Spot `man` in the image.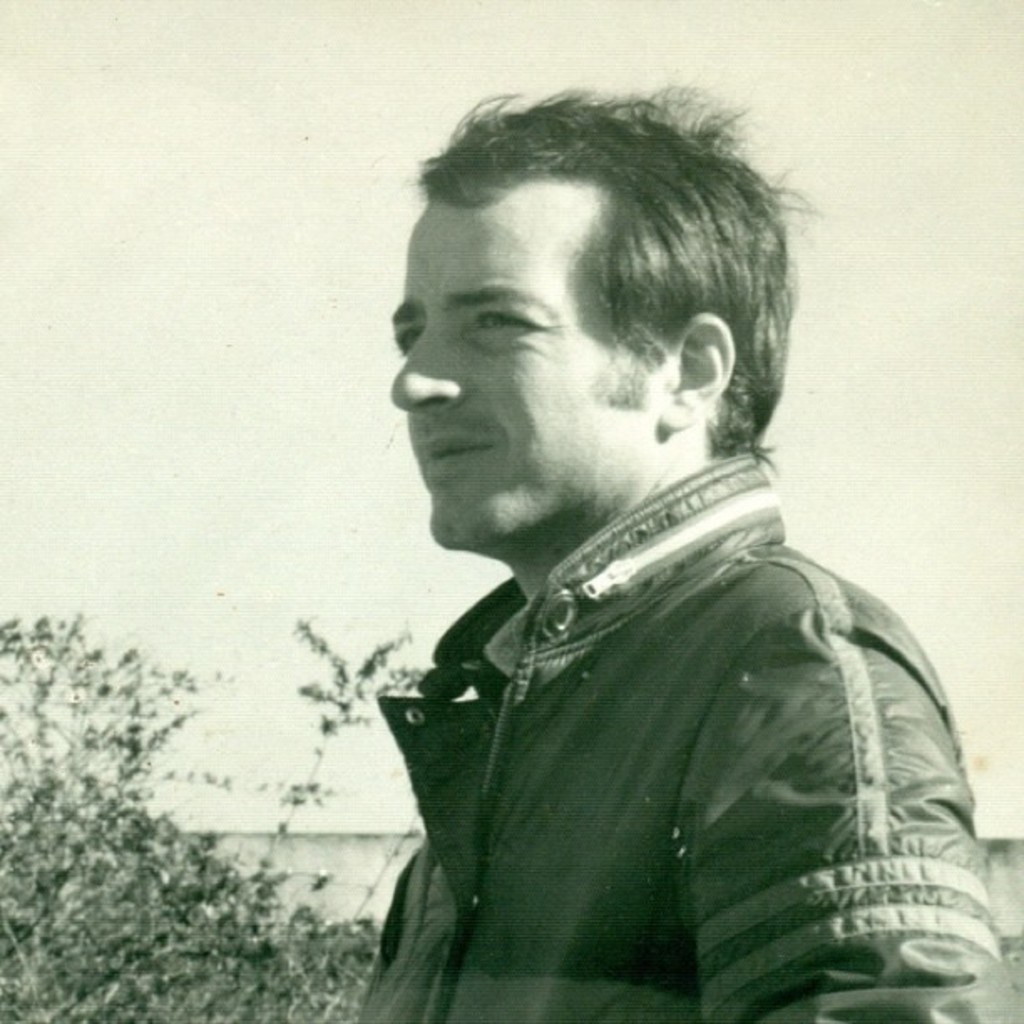
`man` found at (346, 72, 1004, 1022).
